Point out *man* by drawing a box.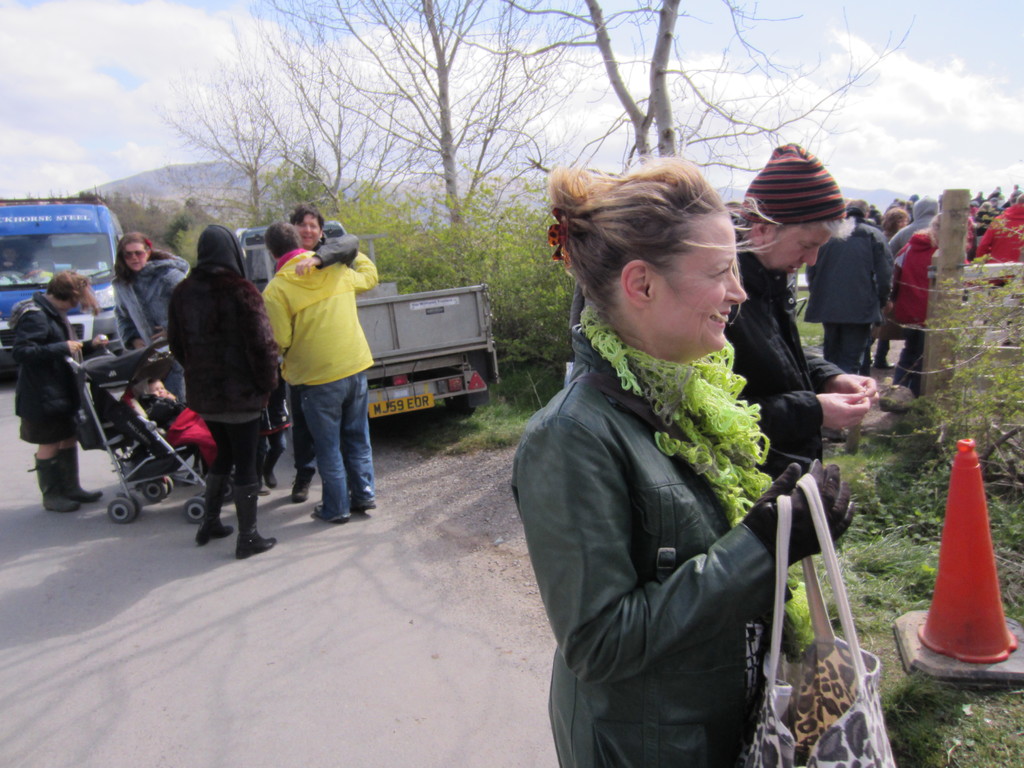
(803, 195, 895, 372).
